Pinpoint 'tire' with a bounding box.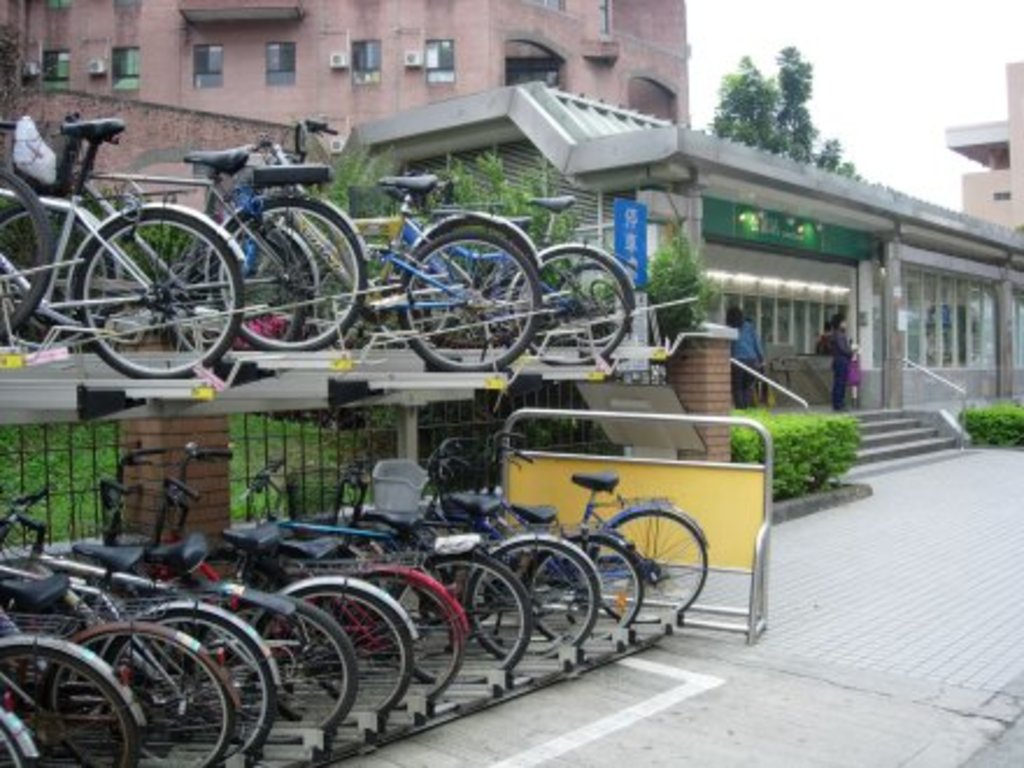
72:212:240:384.
